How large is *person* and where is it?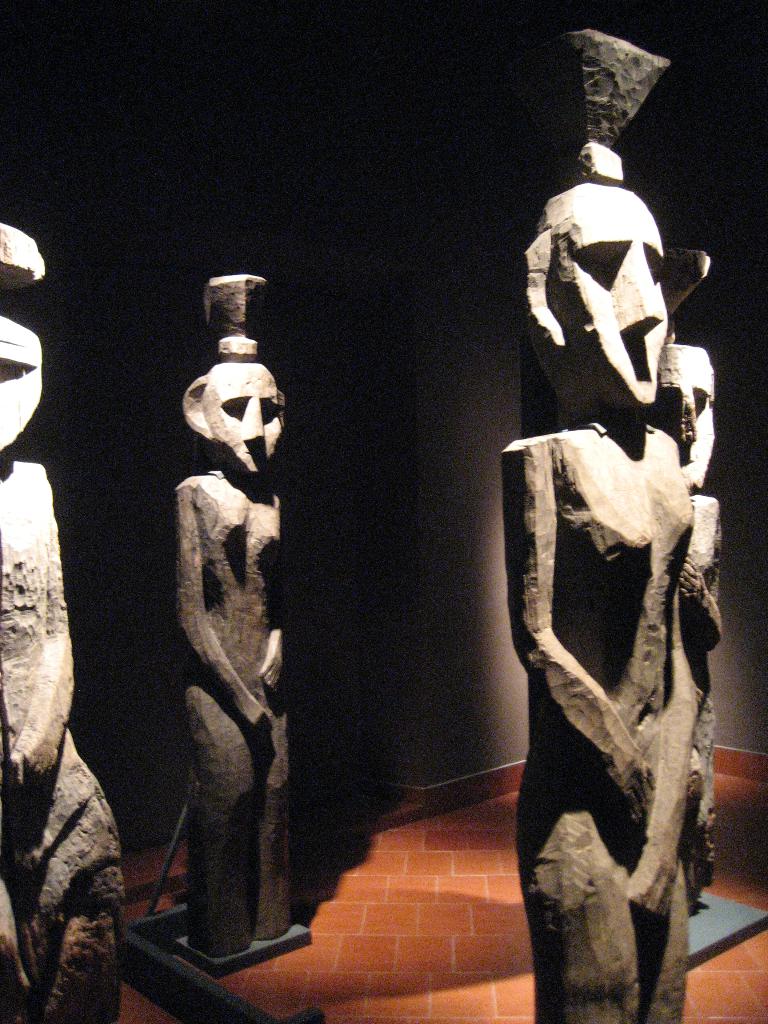
Bounding box: Rect(166, 360, 294, 953).
